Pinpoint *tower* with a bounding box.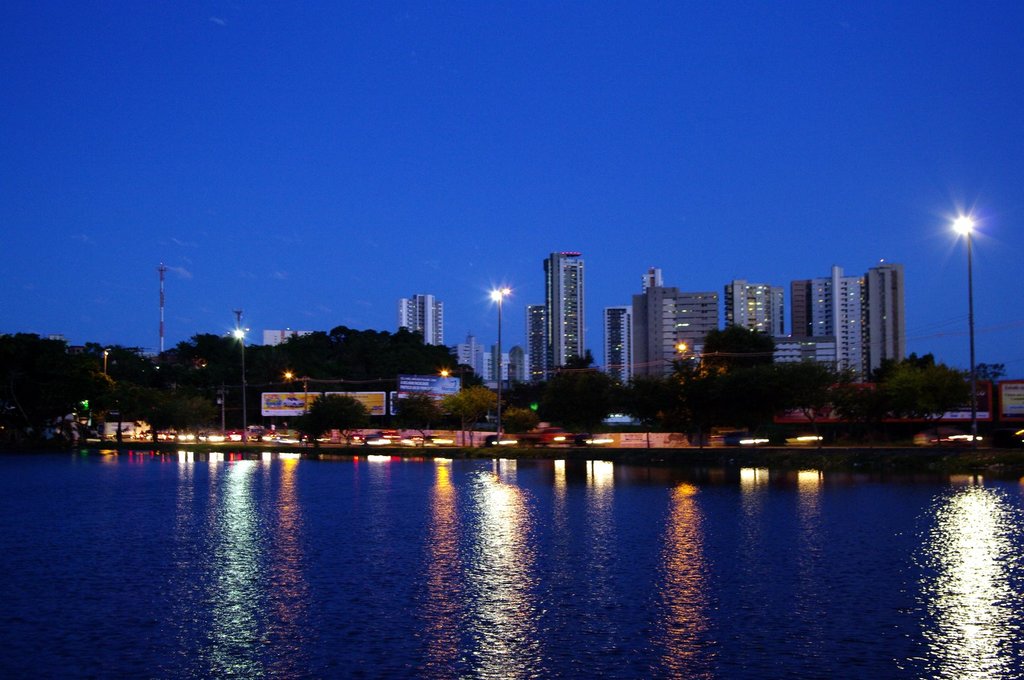
(607, 302, 632, 386).
